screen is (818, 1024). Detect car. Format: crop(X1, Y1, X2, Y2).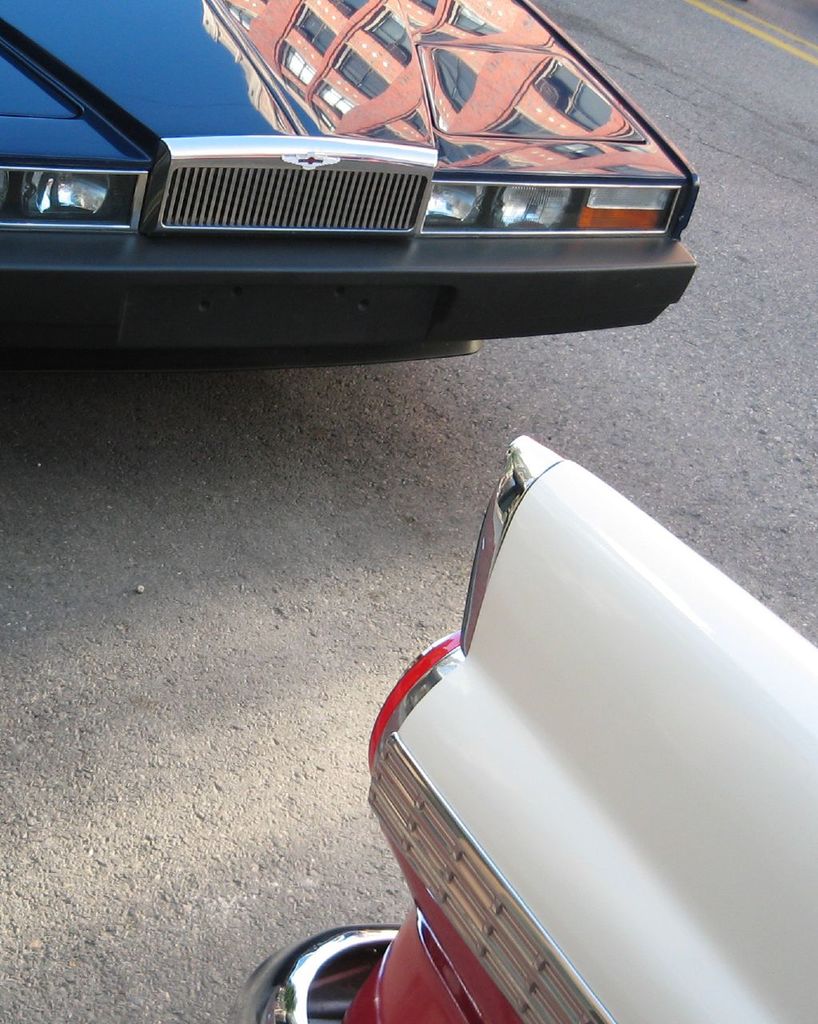
crop(230, 438, 817, 1023).
